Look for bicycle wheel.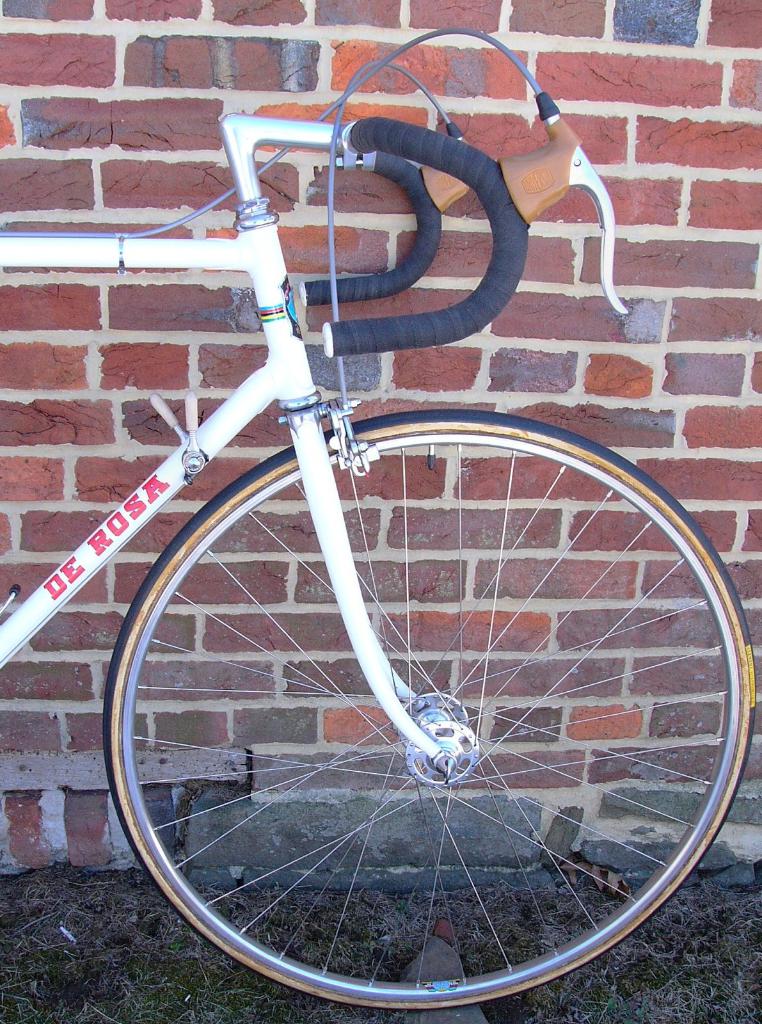
Found: box=[97, 405, 752, 1016].
